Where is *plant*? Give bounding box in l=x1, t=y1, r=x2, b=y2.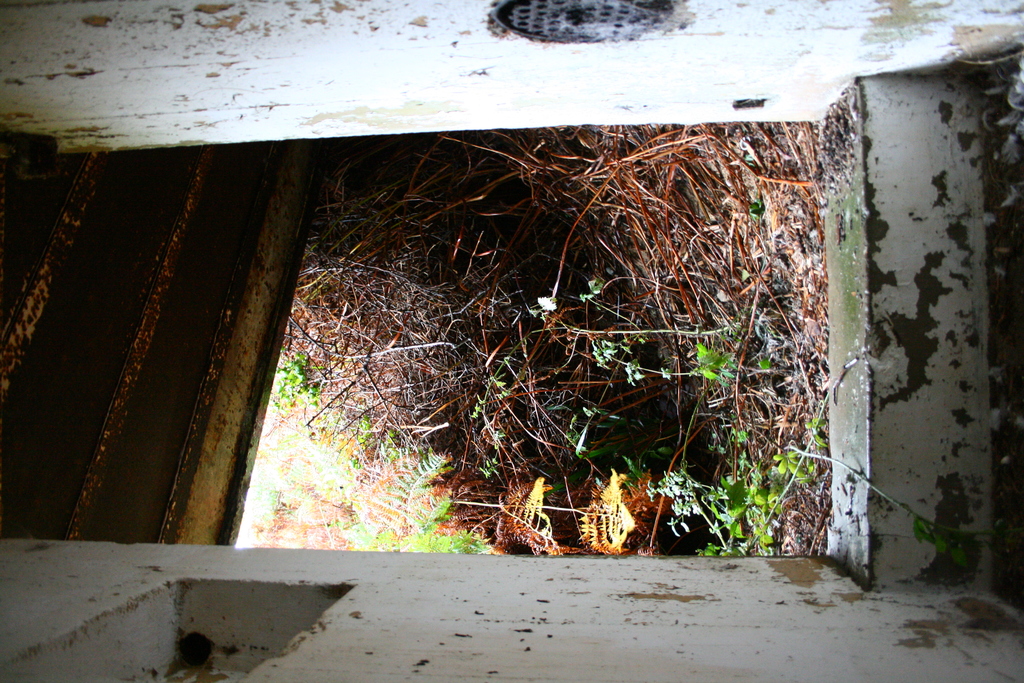
l=244, t=113, r=826, b=564.
